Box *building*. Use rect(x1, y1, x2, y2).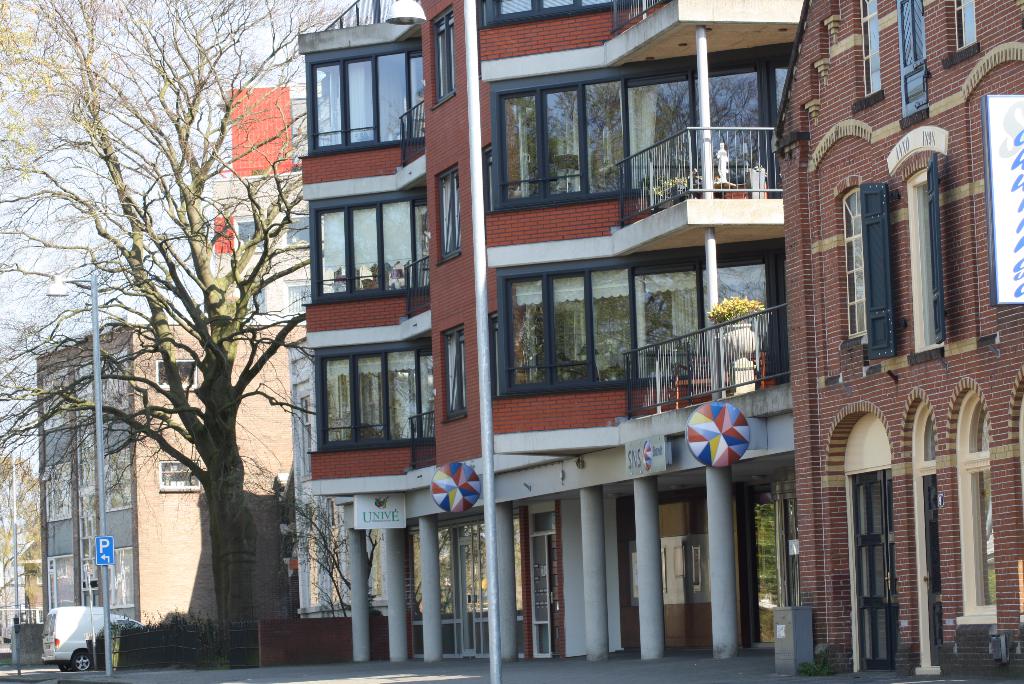
rect(309, 0, 1023, 682).
